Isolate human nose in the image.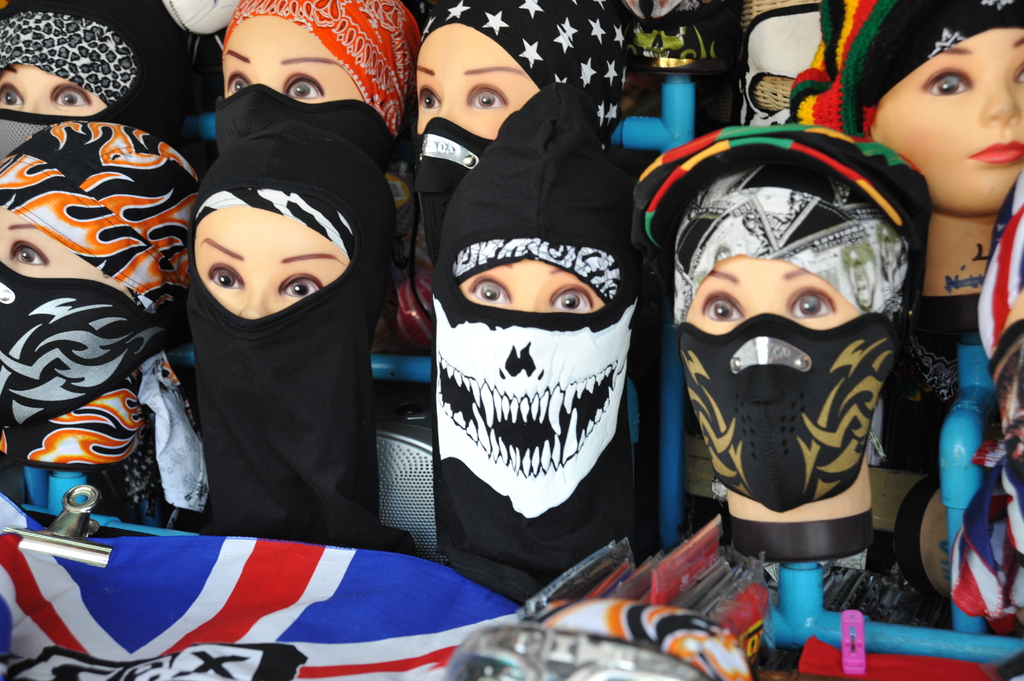
Isolated region: 984,73,1021,129.
